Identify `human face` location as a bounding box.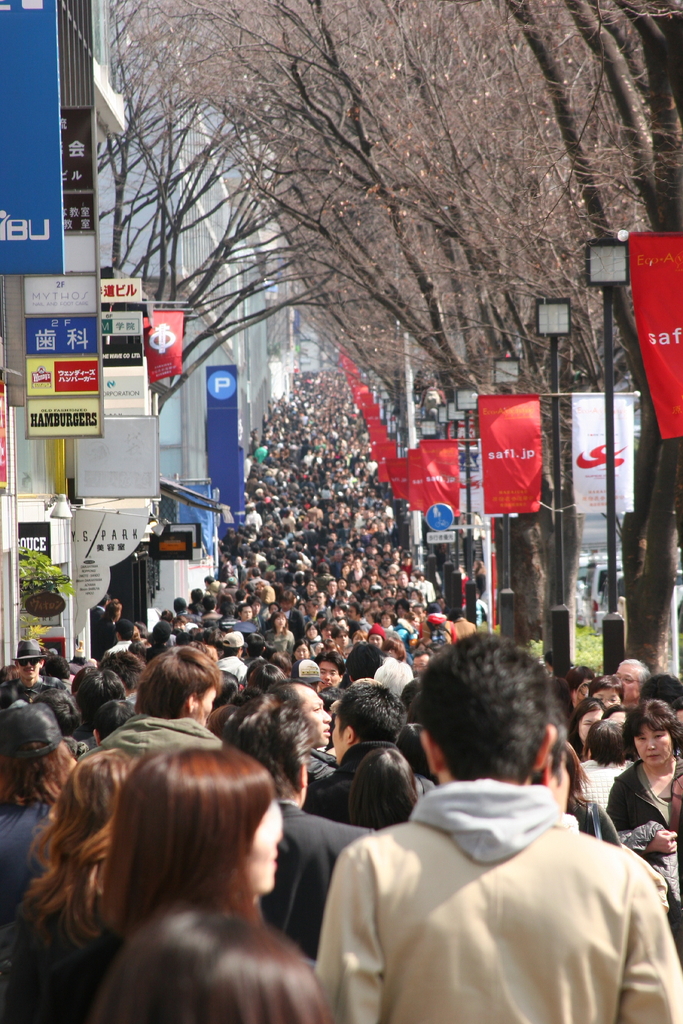
(left=248, top=807, right=281, bottom=896).
